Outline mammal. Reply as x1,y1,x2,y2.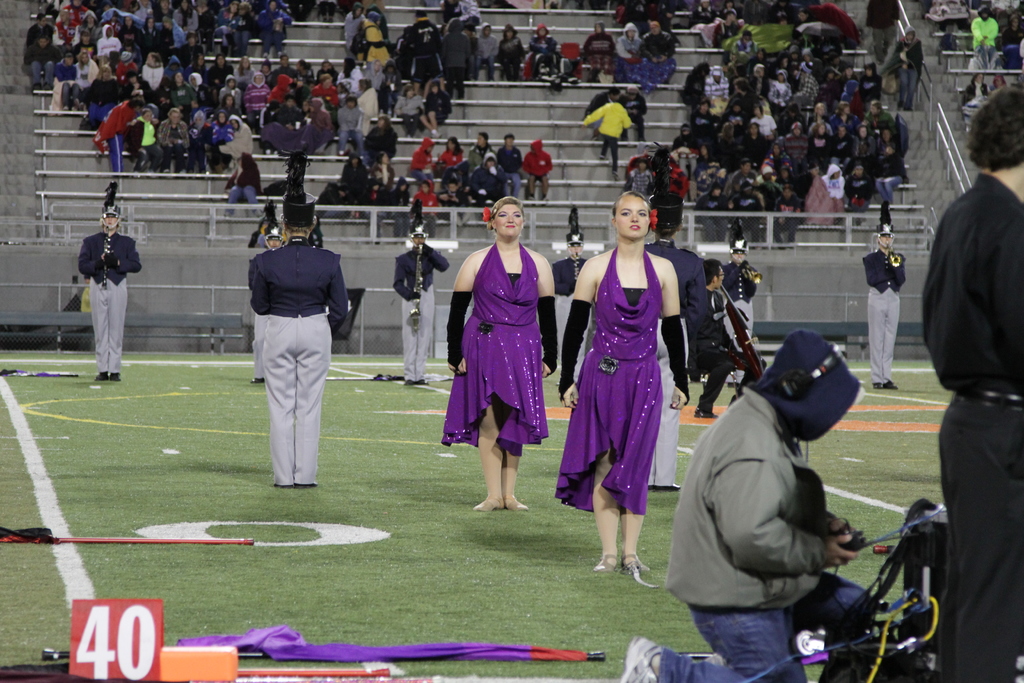
712,62,735,117.
